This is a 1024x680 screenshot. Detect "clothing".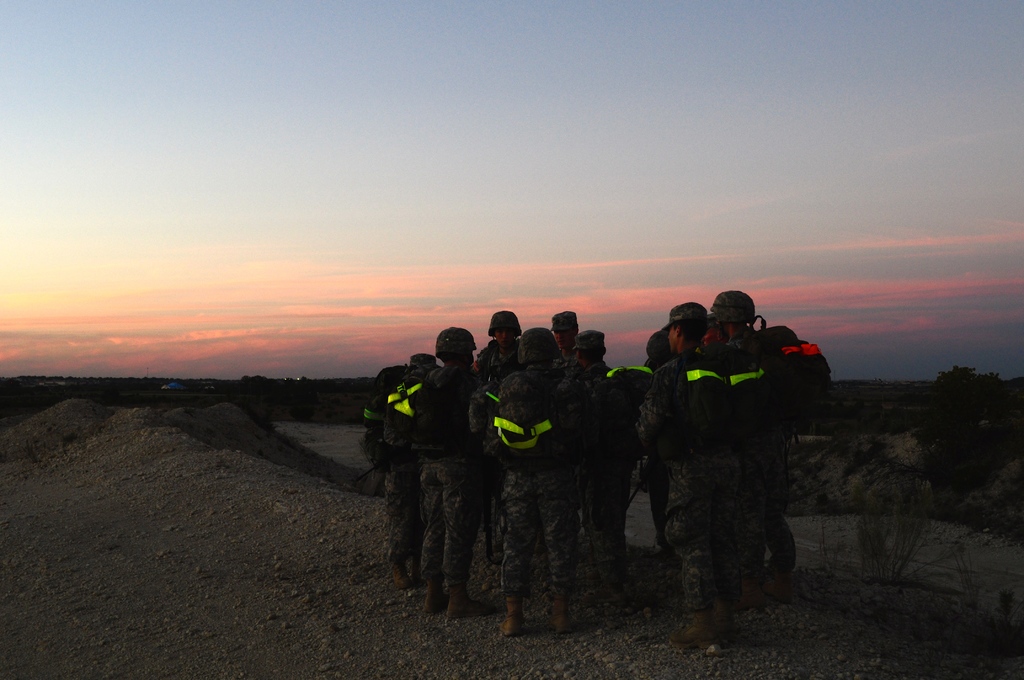
bbox=[476, 343, 607, 631].
